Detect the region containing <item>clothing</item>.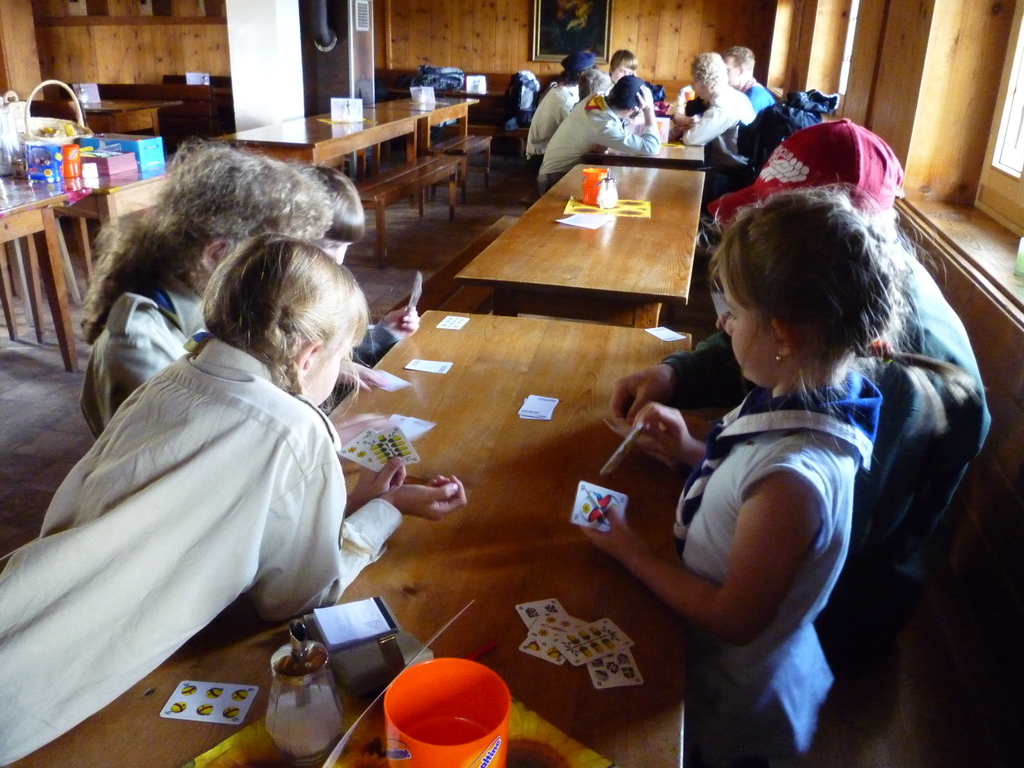
pyautogui.locateOnScreen(81, 271, 210, 438).
